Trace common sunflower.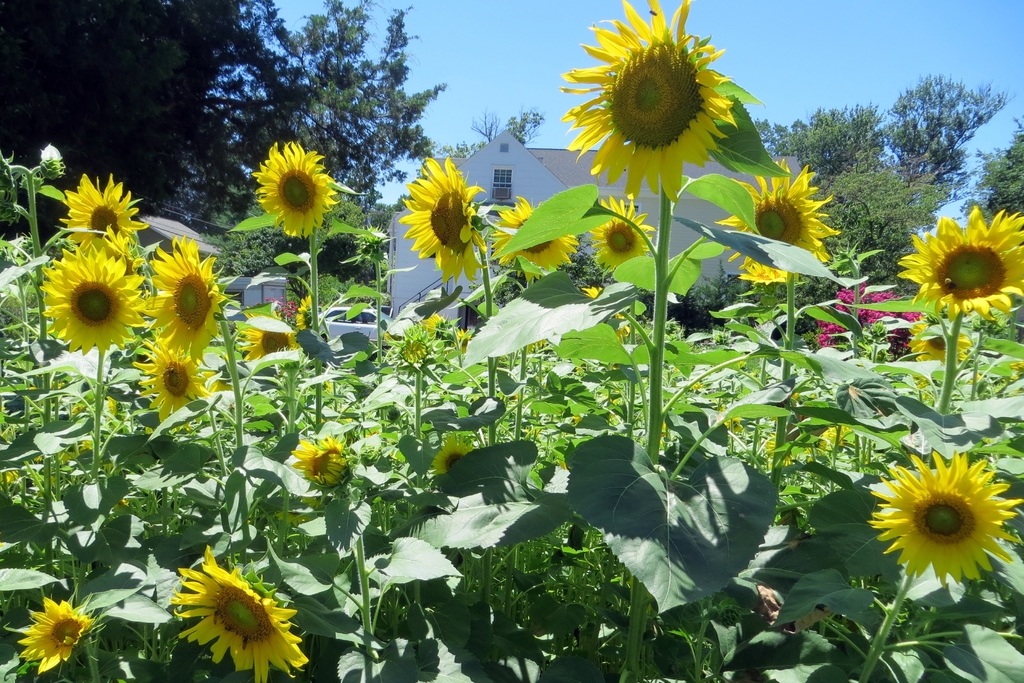
Traced to x1=13 y1=586 x2=114 y2=675.
